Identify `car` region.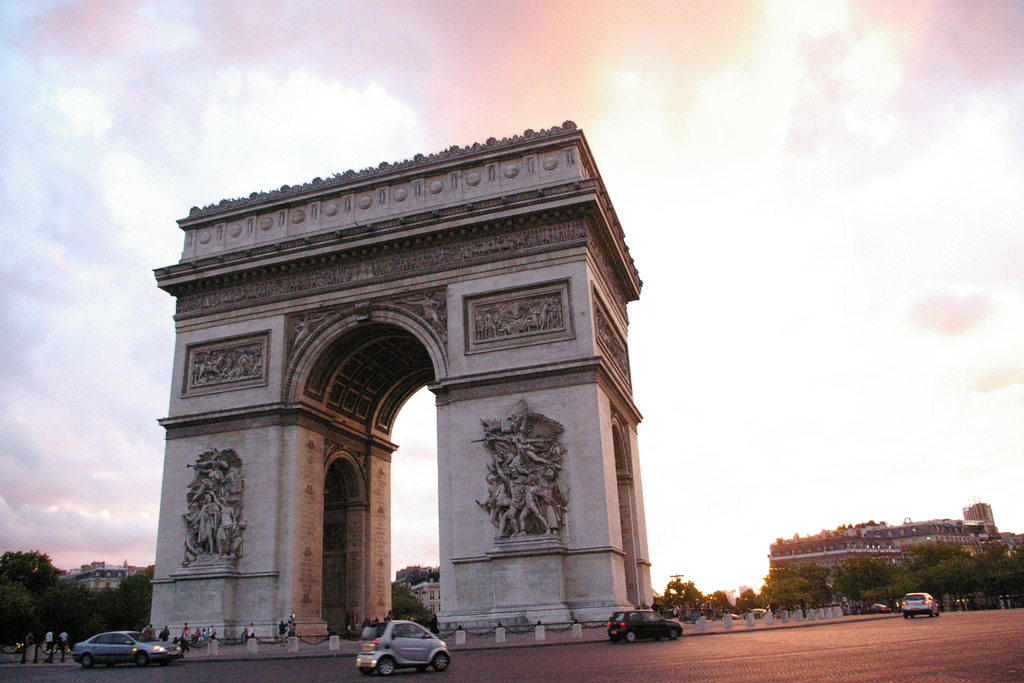
Region: 901, 592, 939, 618.
